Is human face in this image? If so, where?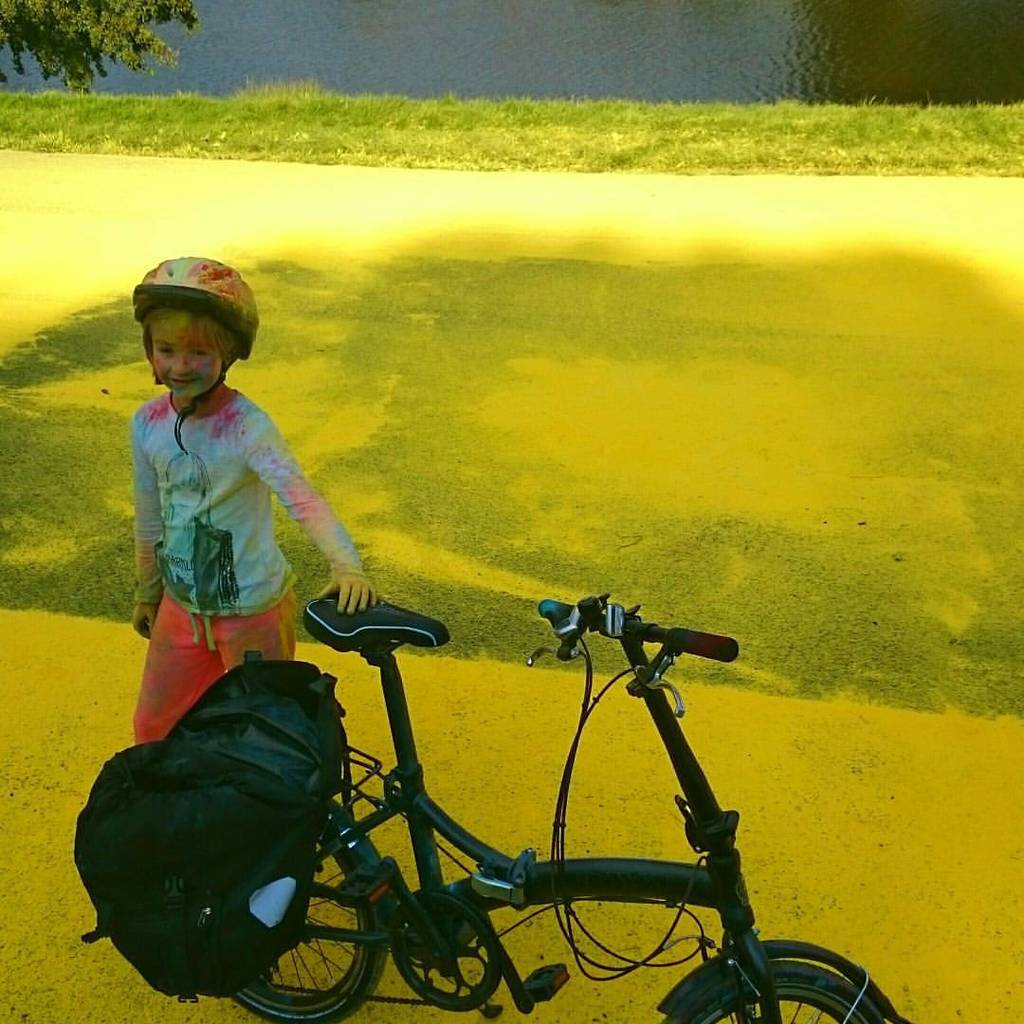
Yes, at 148:319:215:397.
